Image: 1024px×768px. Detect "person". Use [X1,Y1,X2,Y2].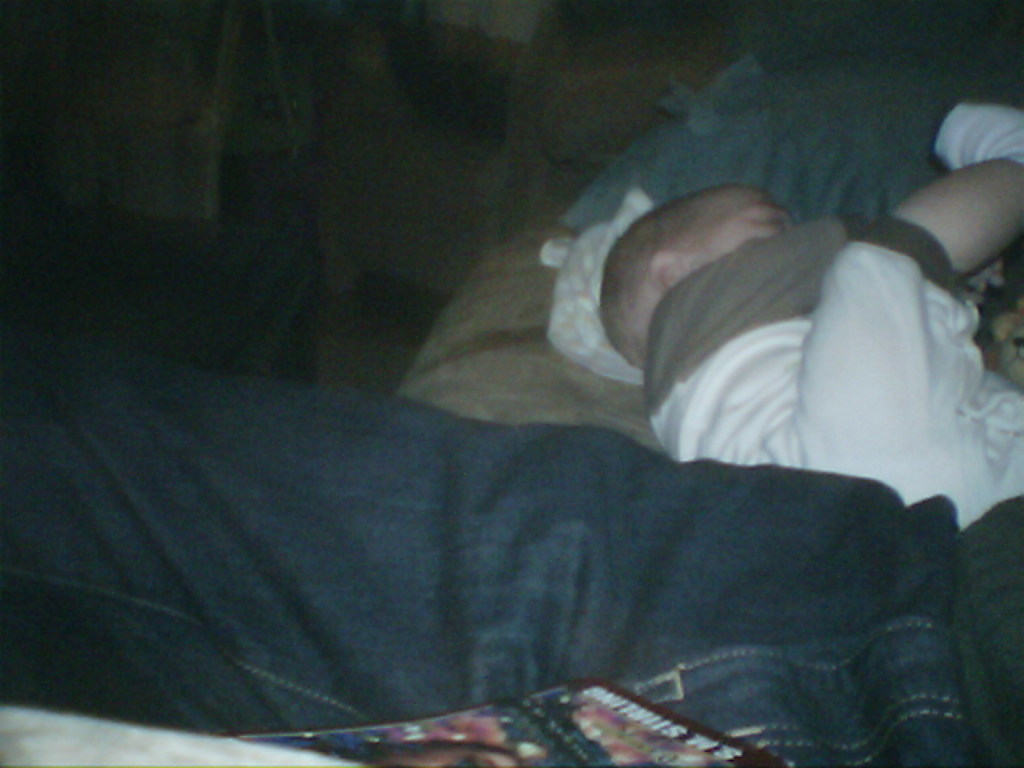
[601,152,1023,526].
